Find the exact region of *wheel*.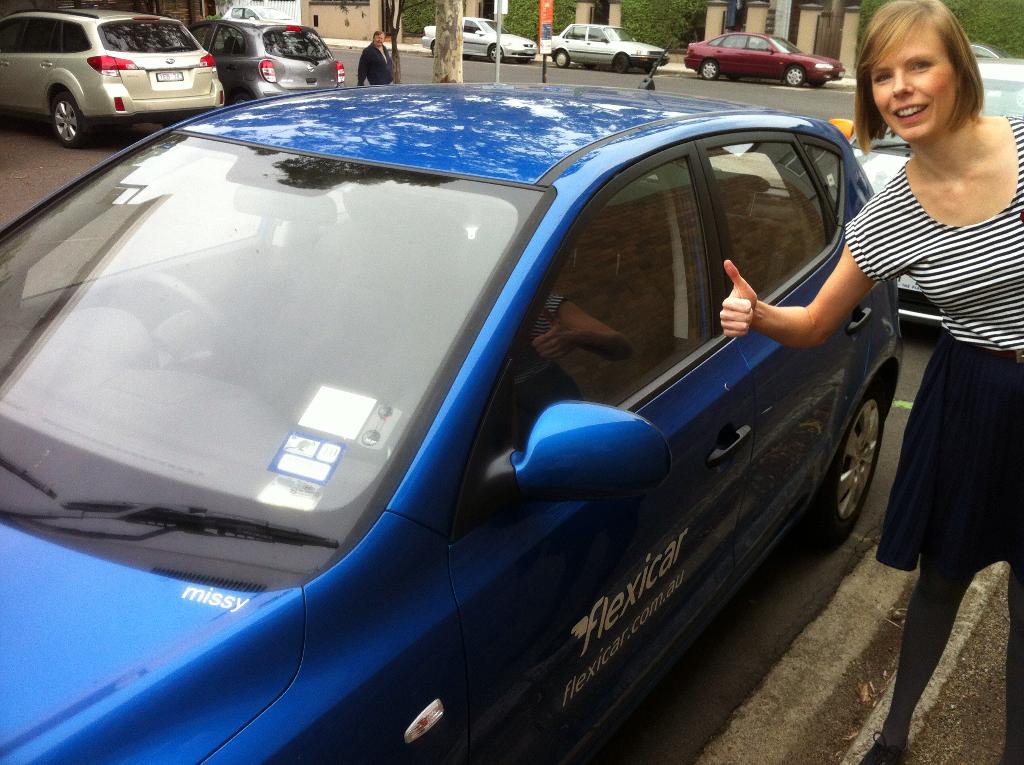
Exact region: box=[783, 65, 806, 88].
